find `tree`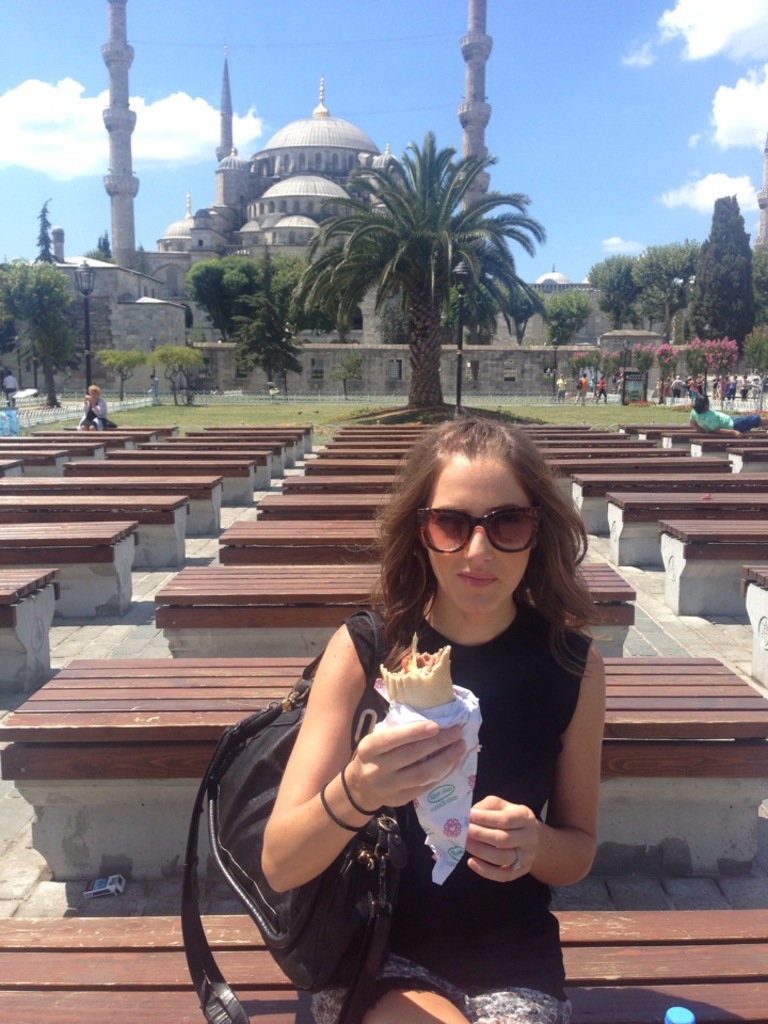
{"x1": 29, "y1": 205, "x2": 59, "y2": 271}
